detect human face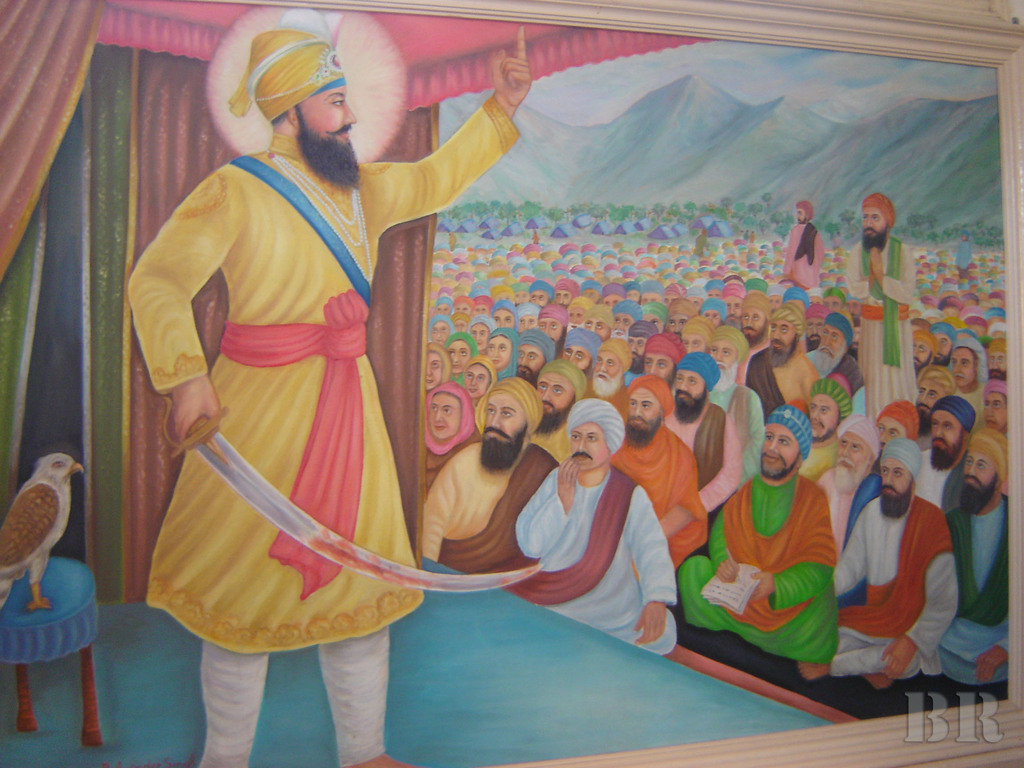
crop(460, 364, 492, 397)
